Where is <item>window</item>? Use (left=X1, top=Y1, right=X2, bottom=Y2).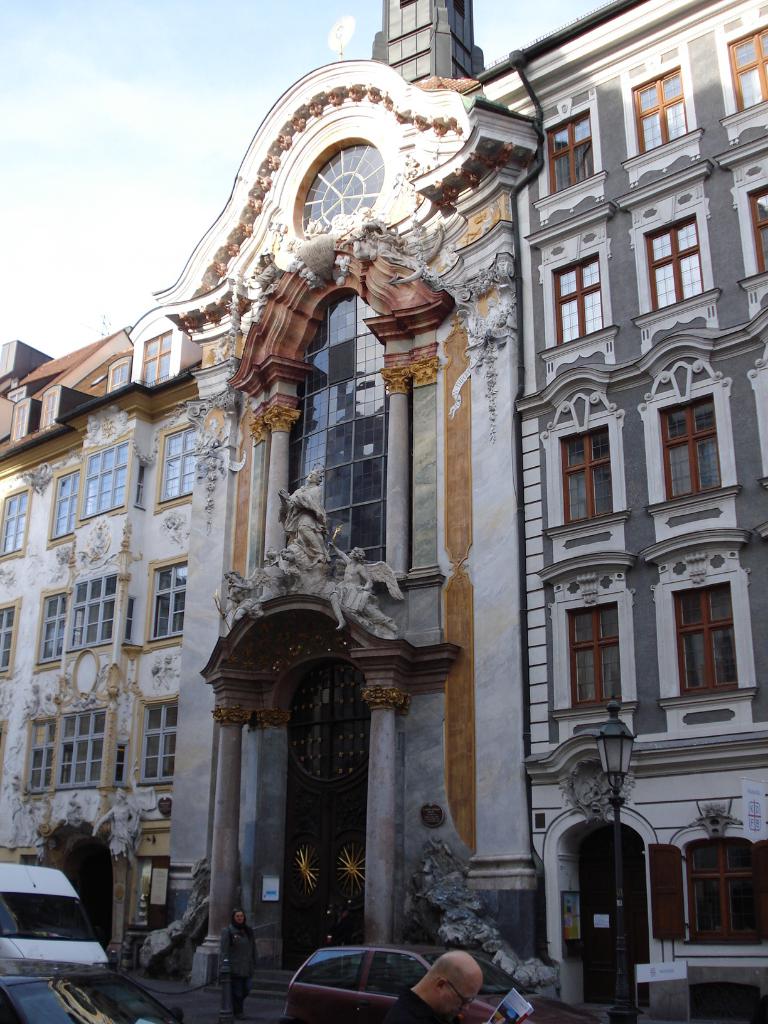
(left=642, top=218, right=701, bottom=305).
